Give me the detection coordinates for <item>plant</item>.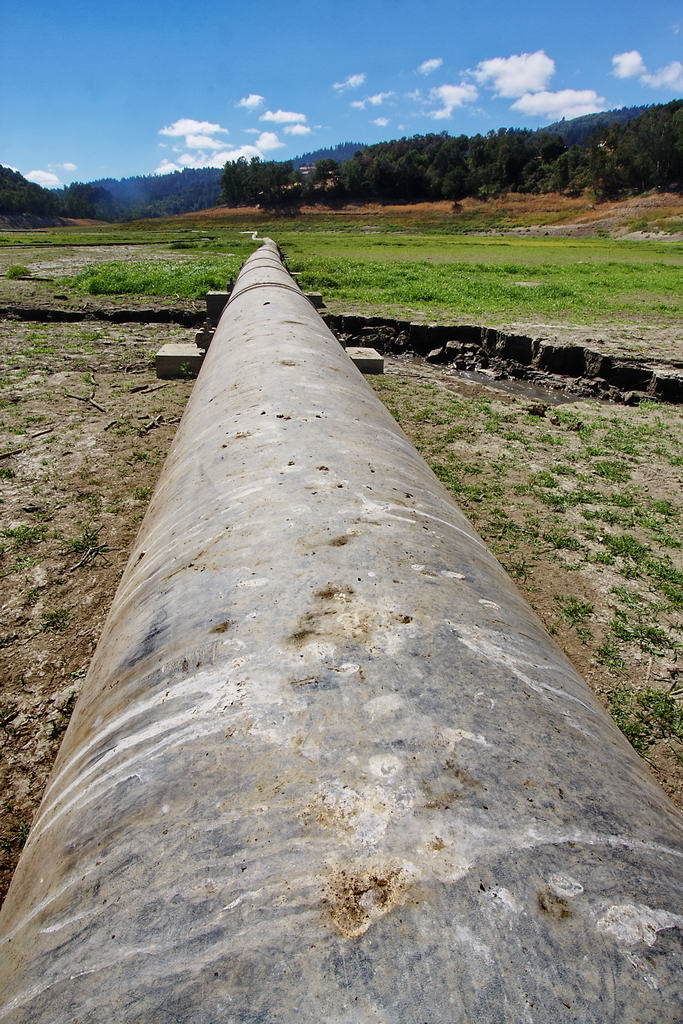
detection(602, 635, 623, 667).
